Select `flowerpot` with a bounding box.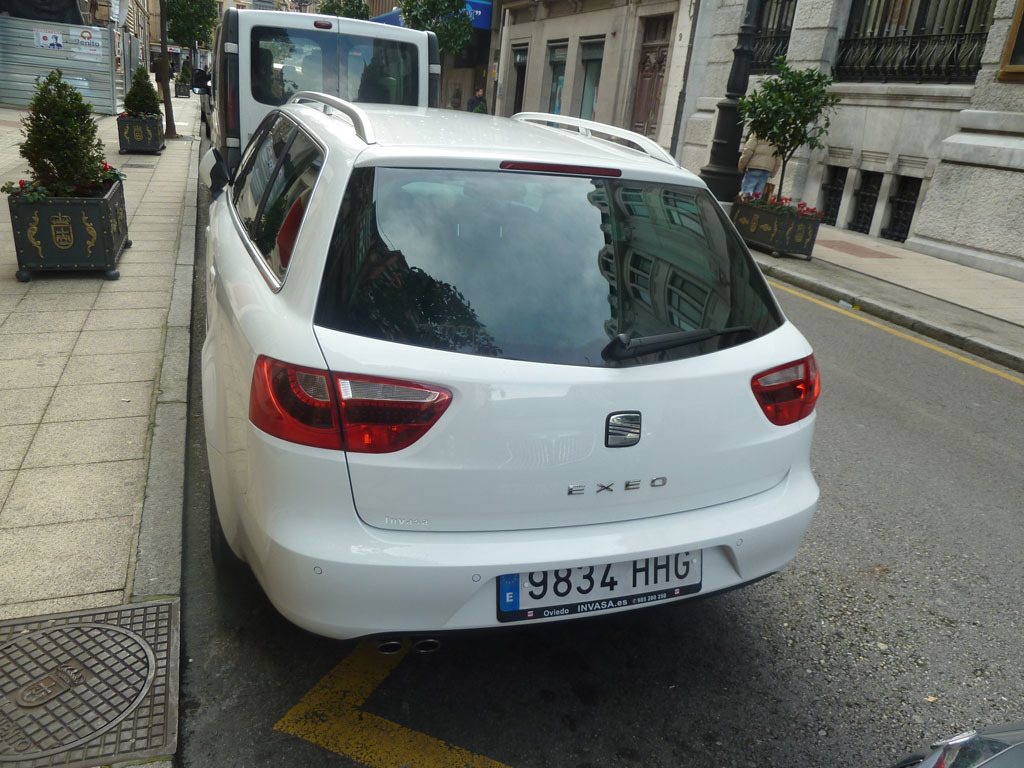
{"left": 732, "top": 188, "right": 825, "bottom": 261}.
